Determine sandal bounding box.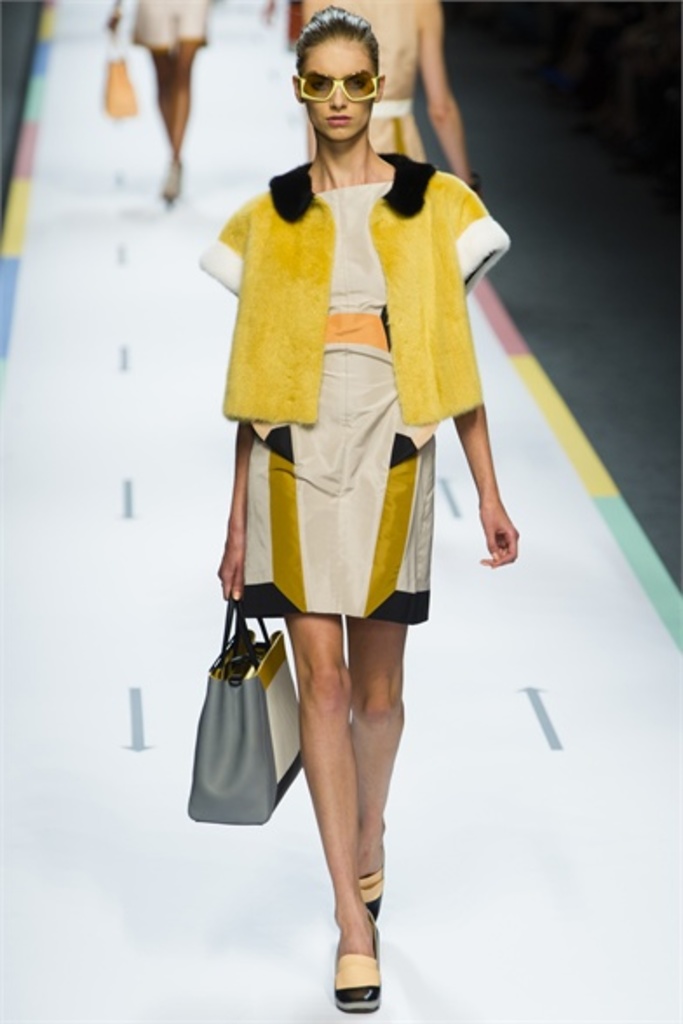
Determined: l=315, t=888, r=401, b=1007.
